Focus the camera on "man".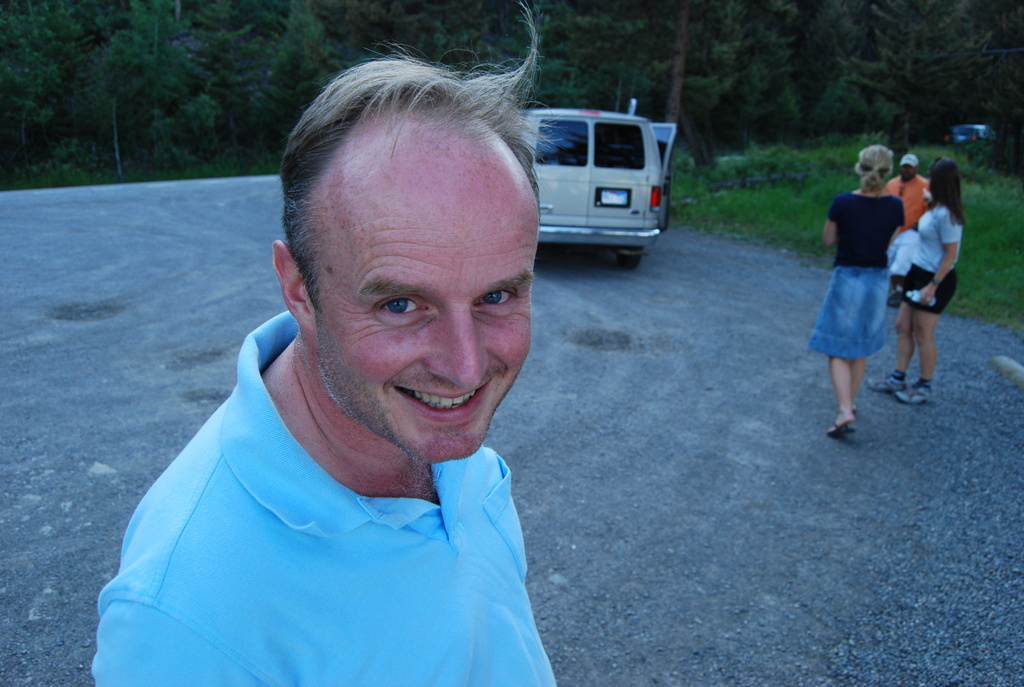
Focus region: left=95, top=86, right=637, bottom=680.
